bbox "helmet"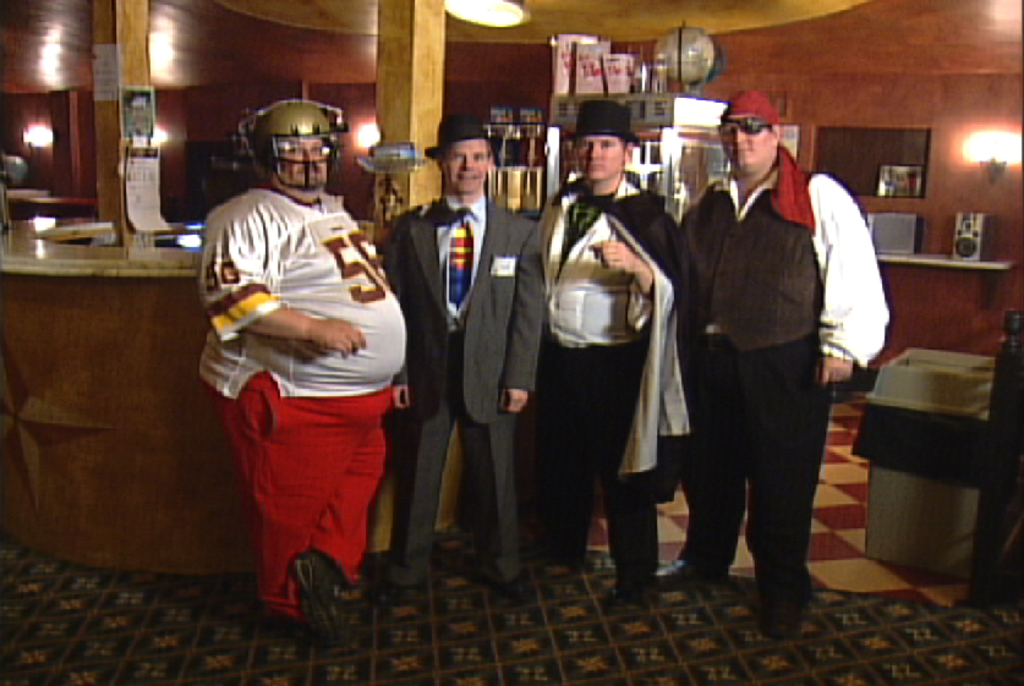
x1=234, y1=98, x2=344, y2=193
